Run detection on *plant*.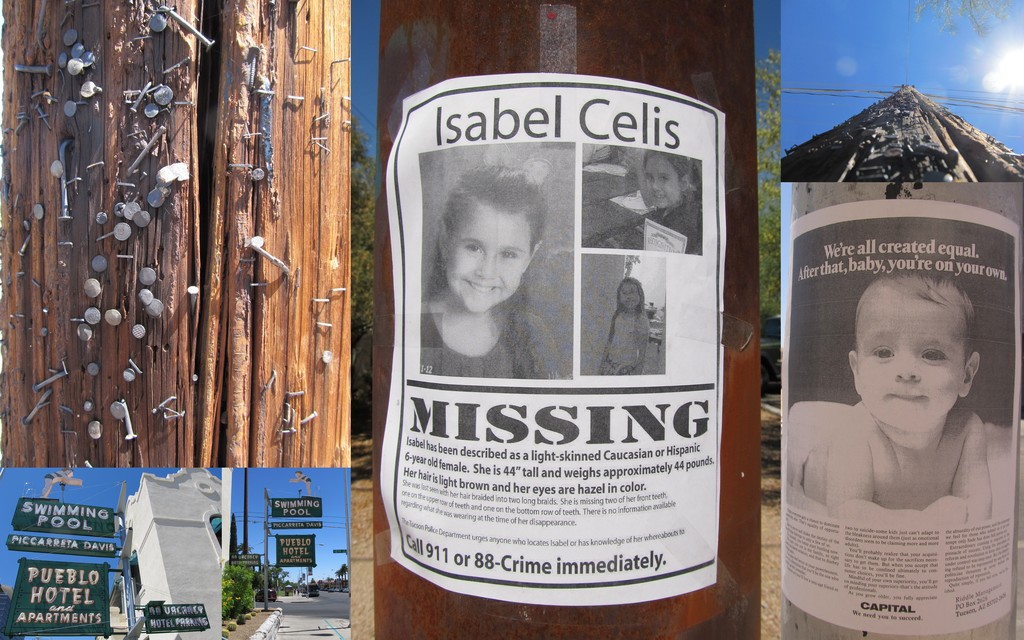
Result: detection(244, 607, 253, 620).
